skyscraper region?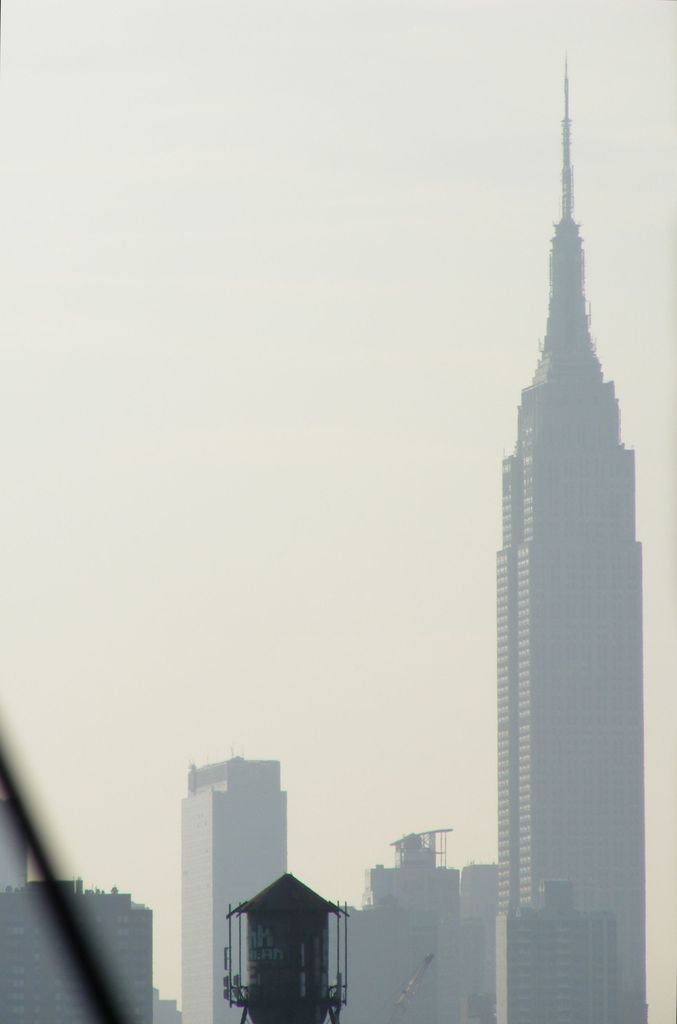
[x1=174, y1=745, x2=298, y2=1023]
